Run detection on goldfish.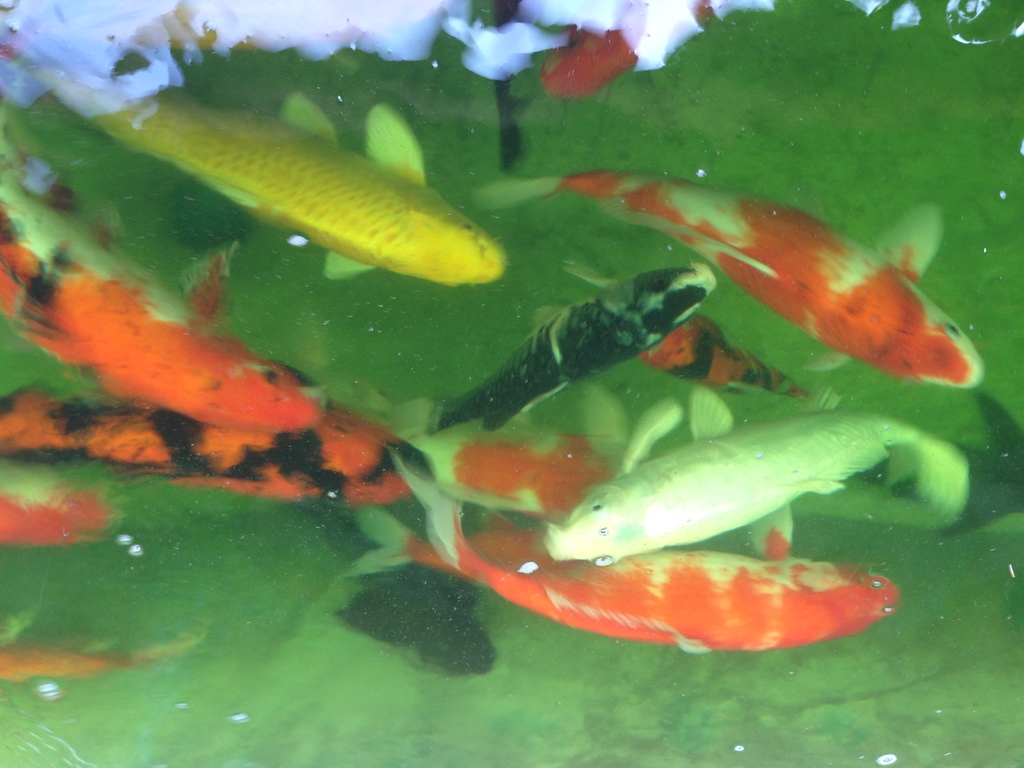
Result: region(532, 24, 644, 100).
